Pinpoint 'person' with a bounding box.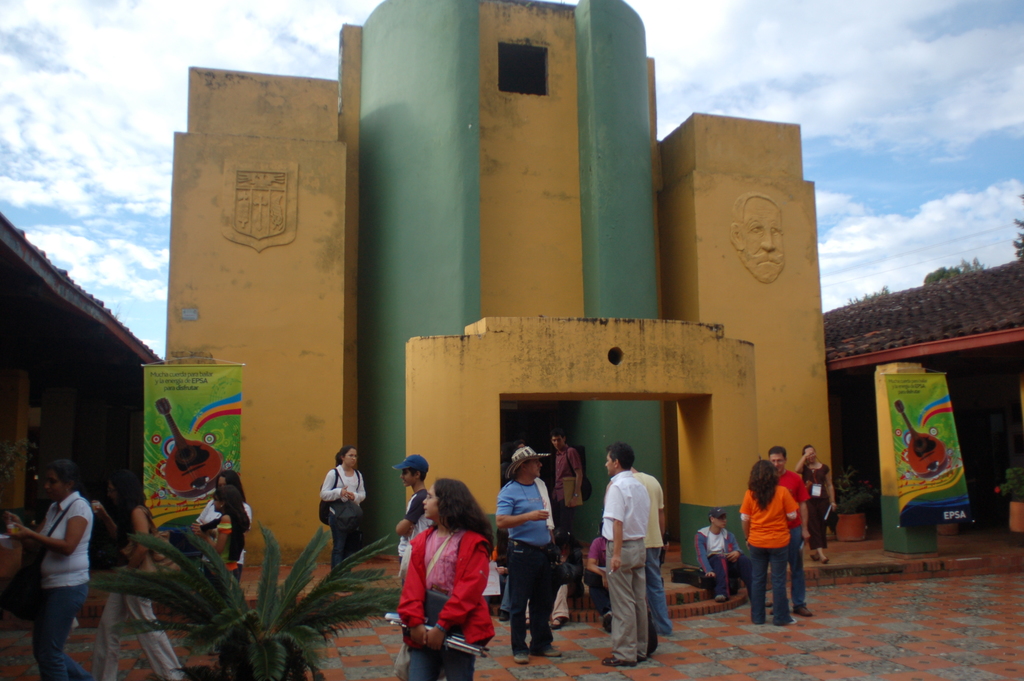
<region>497, 442, 563, 665</region>.
